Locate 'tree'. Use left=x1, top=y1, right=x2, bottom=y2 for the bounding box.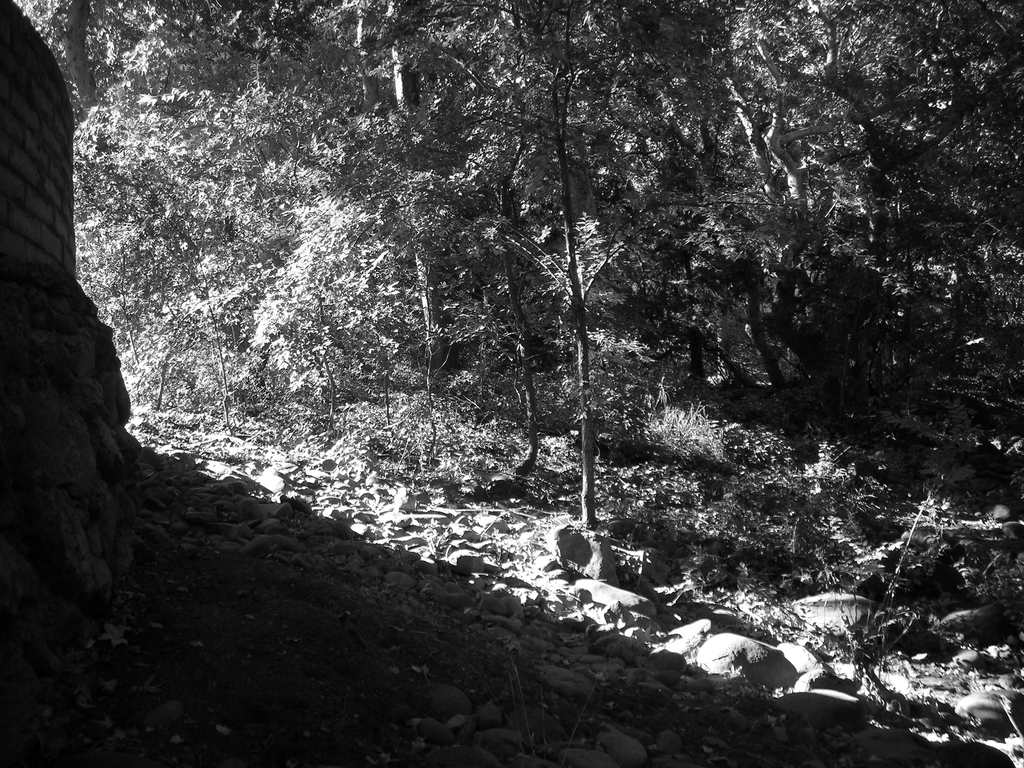
left=387, top=0, right=721, bottom=531.
